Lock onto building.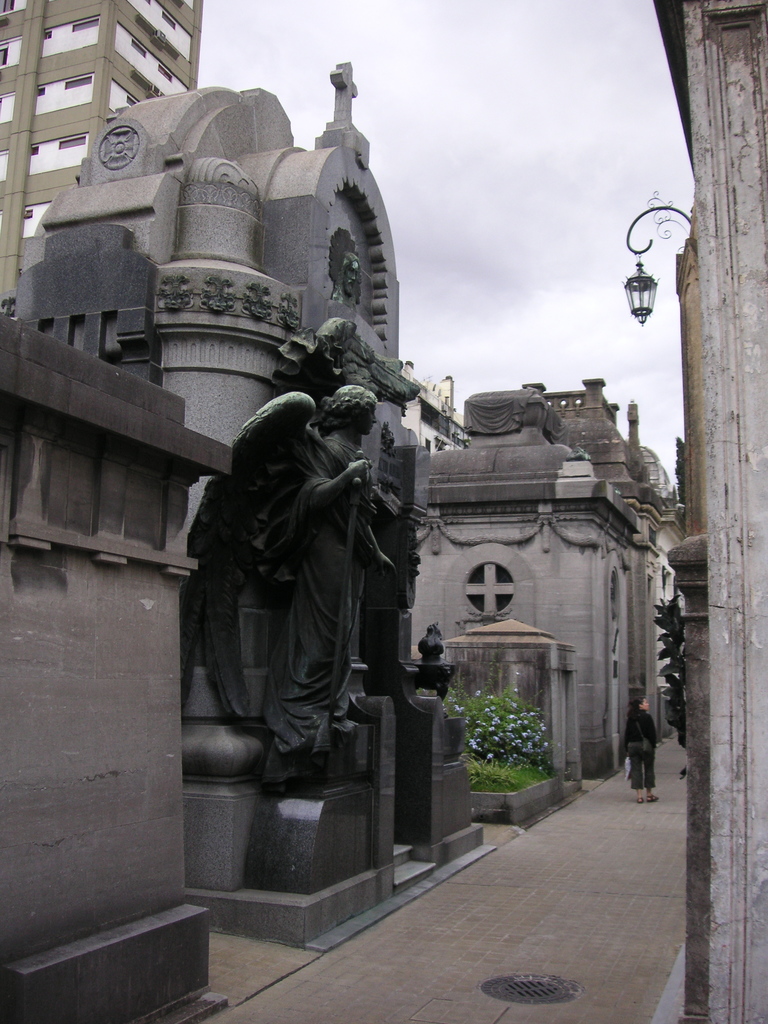
Locked: bbox=[0, 0, 200, 323].
